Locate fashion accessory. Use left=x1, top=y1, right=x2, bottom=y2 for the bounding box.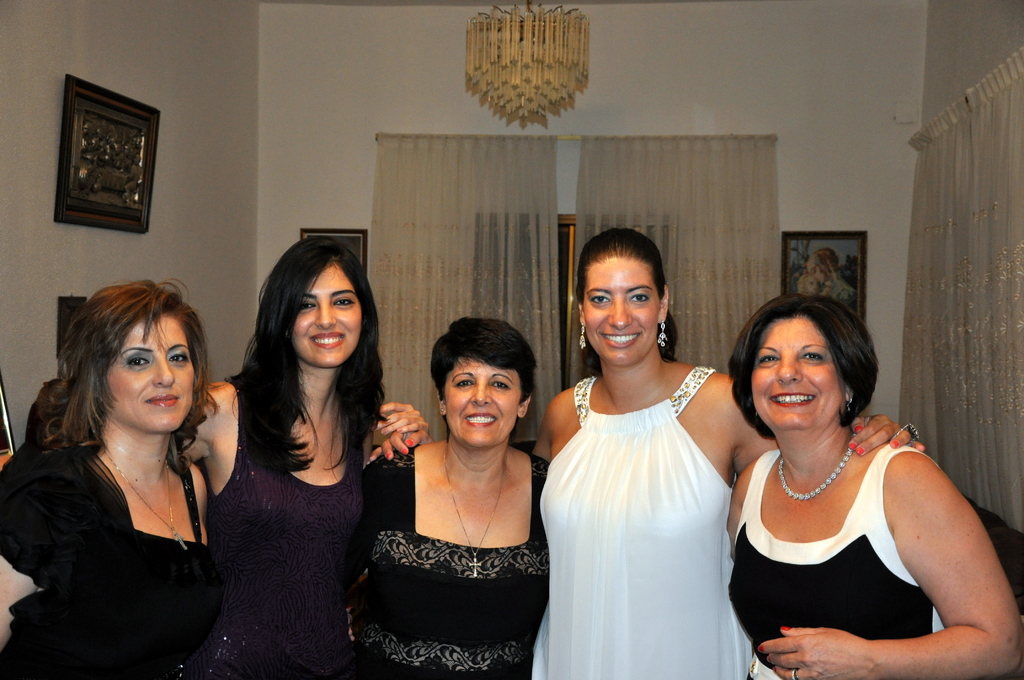
left=895, top=423, right=918, bottom=444.
